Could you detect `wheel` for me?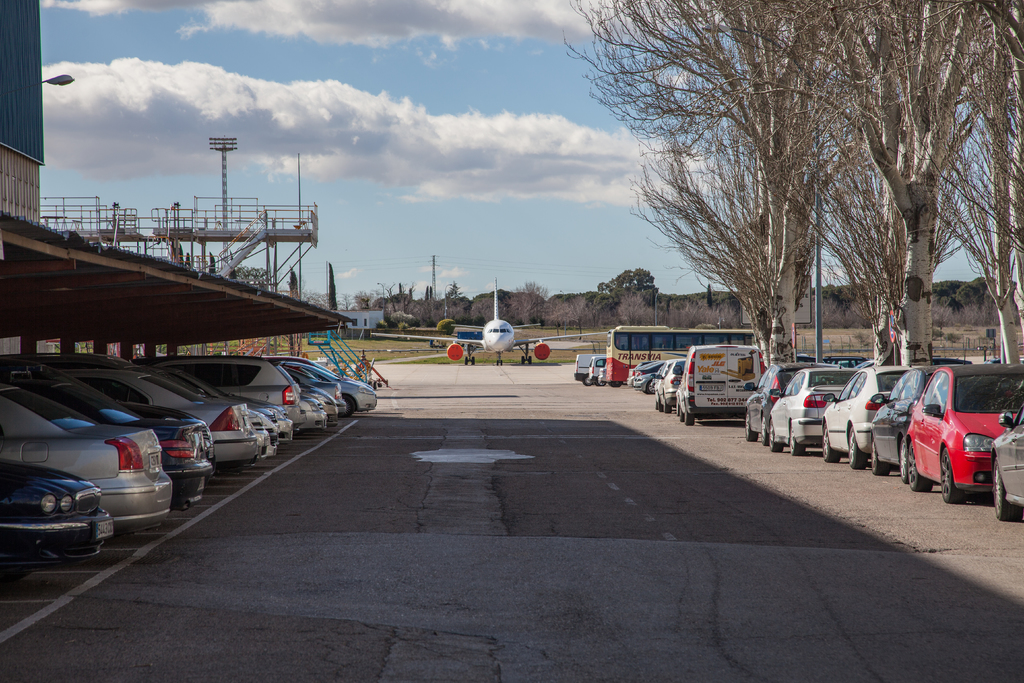
Detection result: 993, 455, 1013, 523.
